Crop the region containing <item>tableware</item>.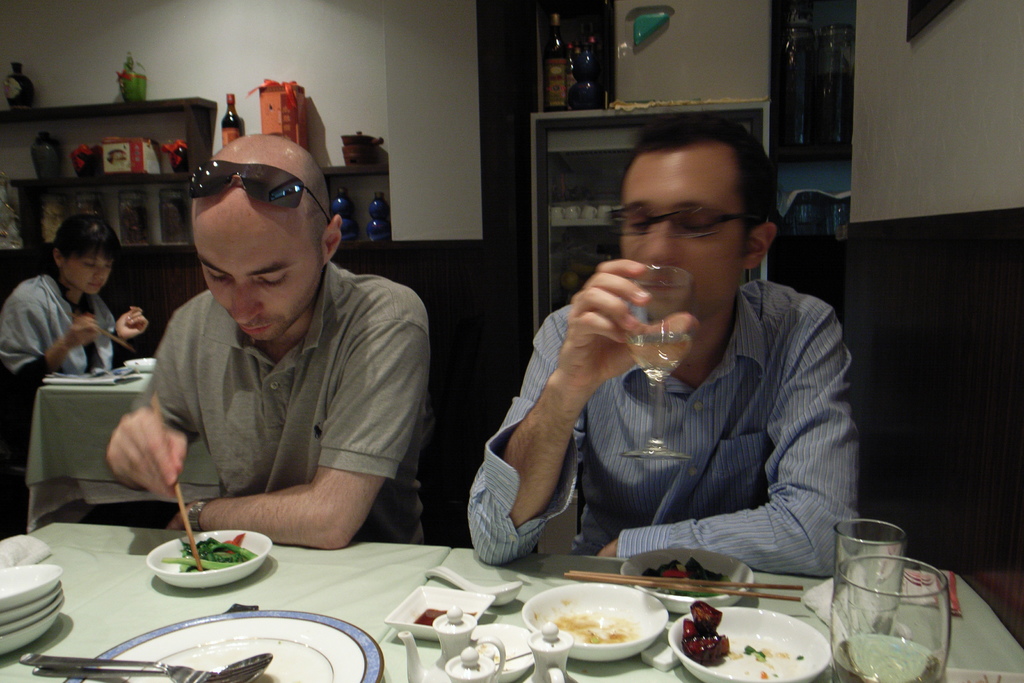
Crop region: {"x1": 147, "y1": 532, "x2": 269, "y2": 589}.
